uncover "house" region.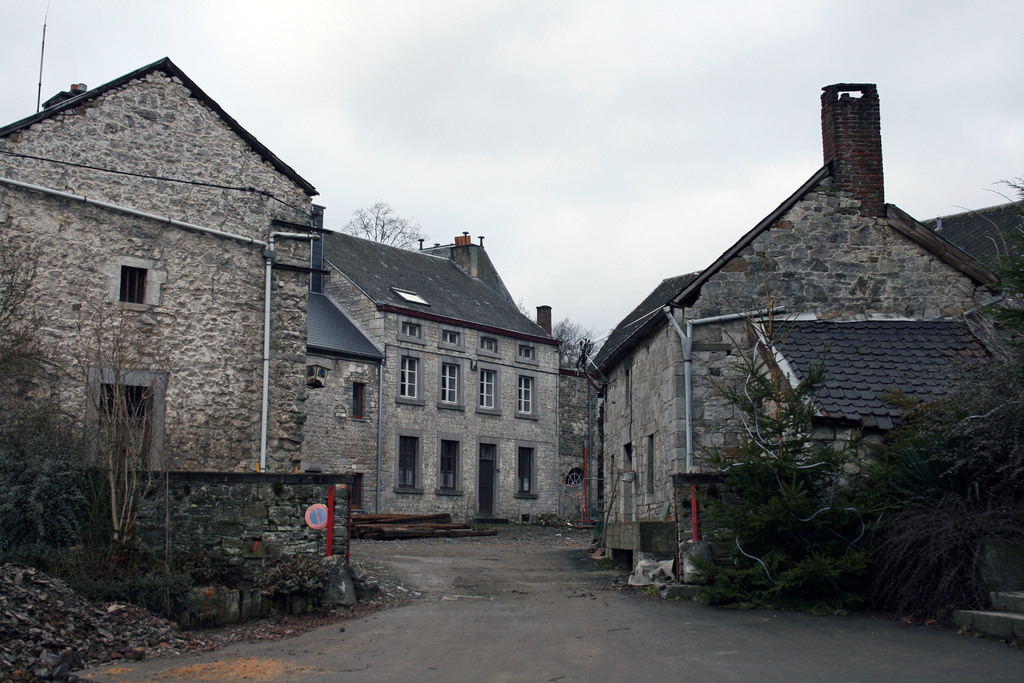
Uncovered: 303/231/563/533.
